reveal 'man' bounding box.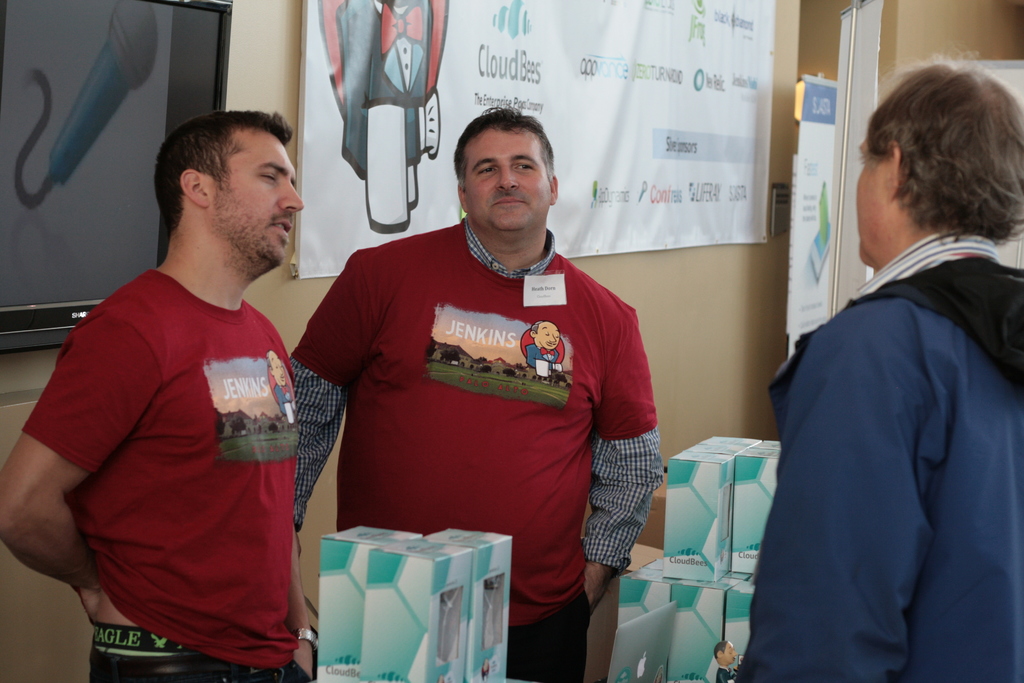
Revealed: (287,101,670,682).
